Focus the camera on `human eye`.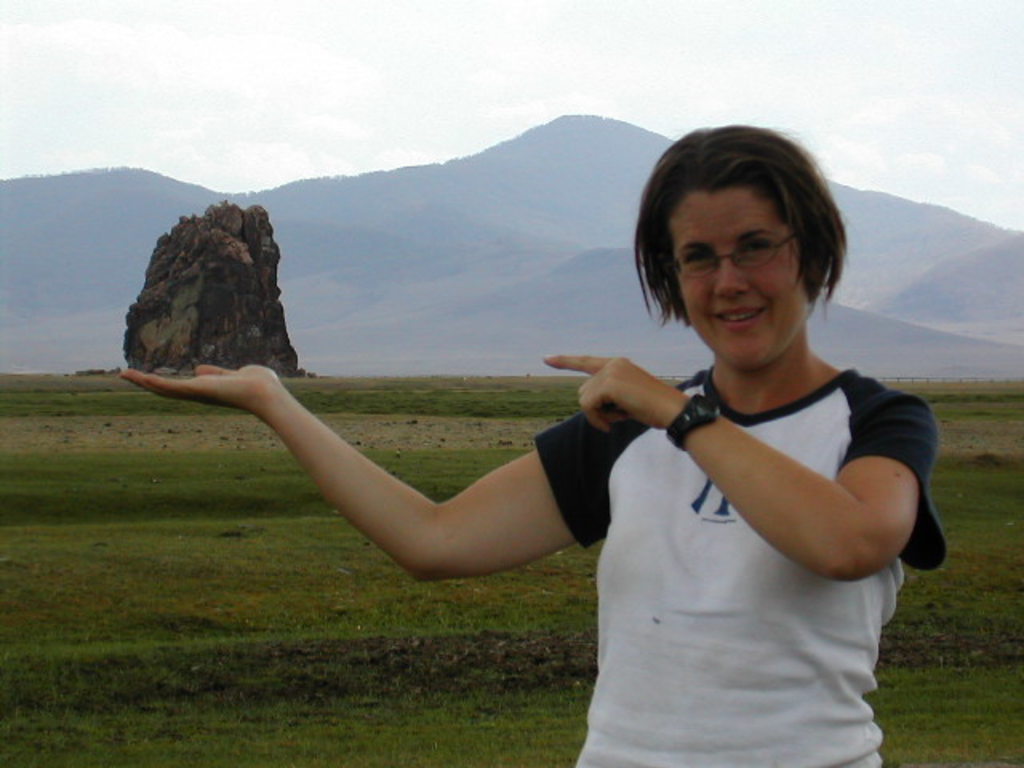
Focus region: box(680, 251, 712, 274).
